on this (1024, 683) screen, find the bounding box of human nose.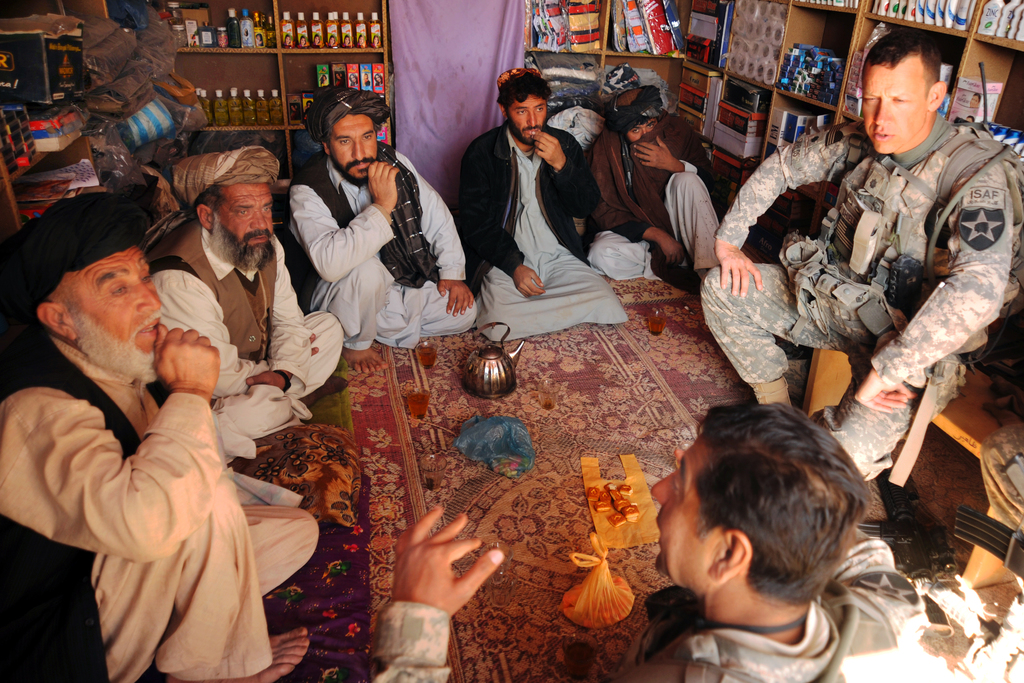
Bounding box: 136 280 163 314.
